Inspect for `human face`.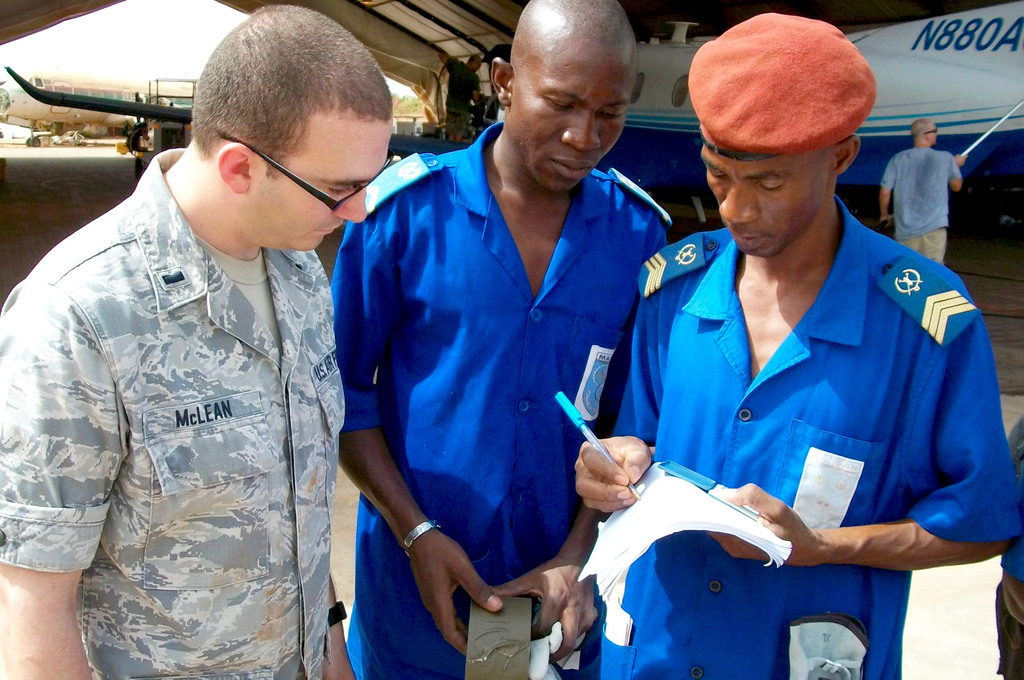
Inspection: <box>705,147,836,255</box>.
